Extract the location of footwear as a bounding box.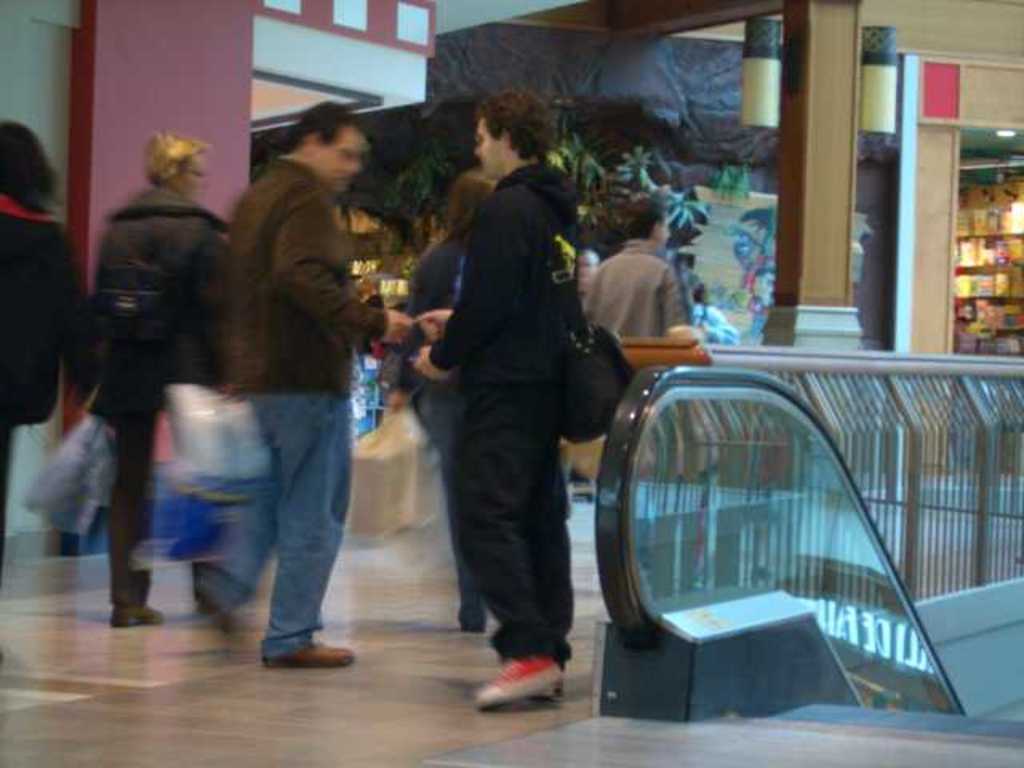
Rect(474, 653, 565, 714).
